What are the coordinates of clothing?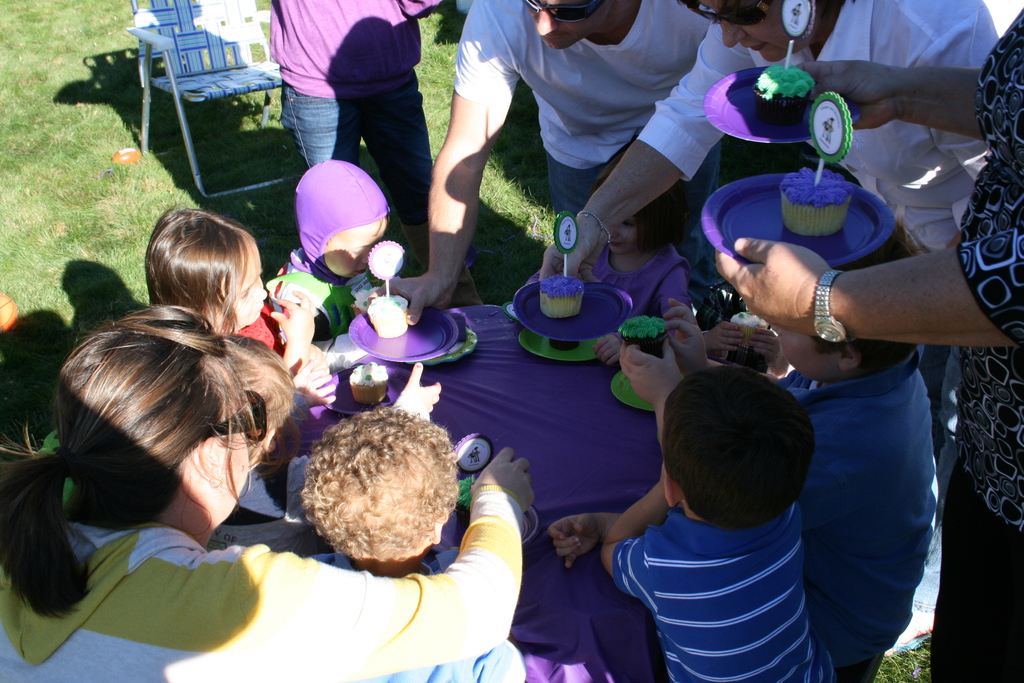
245,248,376,347.
